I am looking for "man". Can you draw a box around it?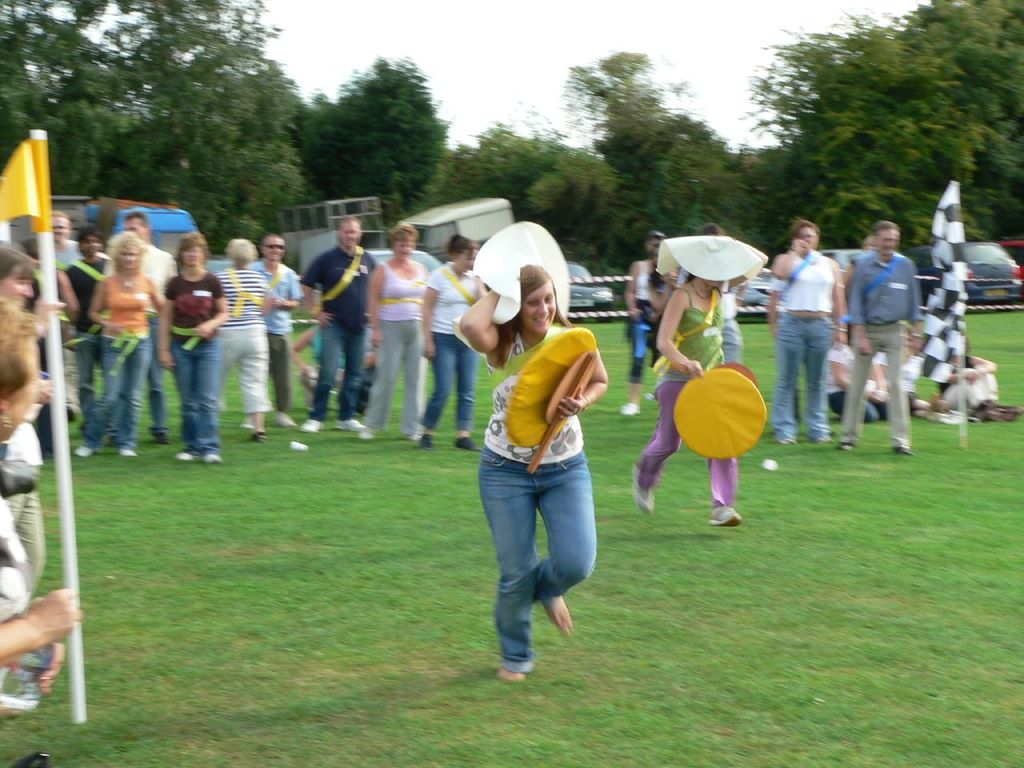
Sure, the bounding box is <bbox>770, 219, 847, 445</bbox>.
